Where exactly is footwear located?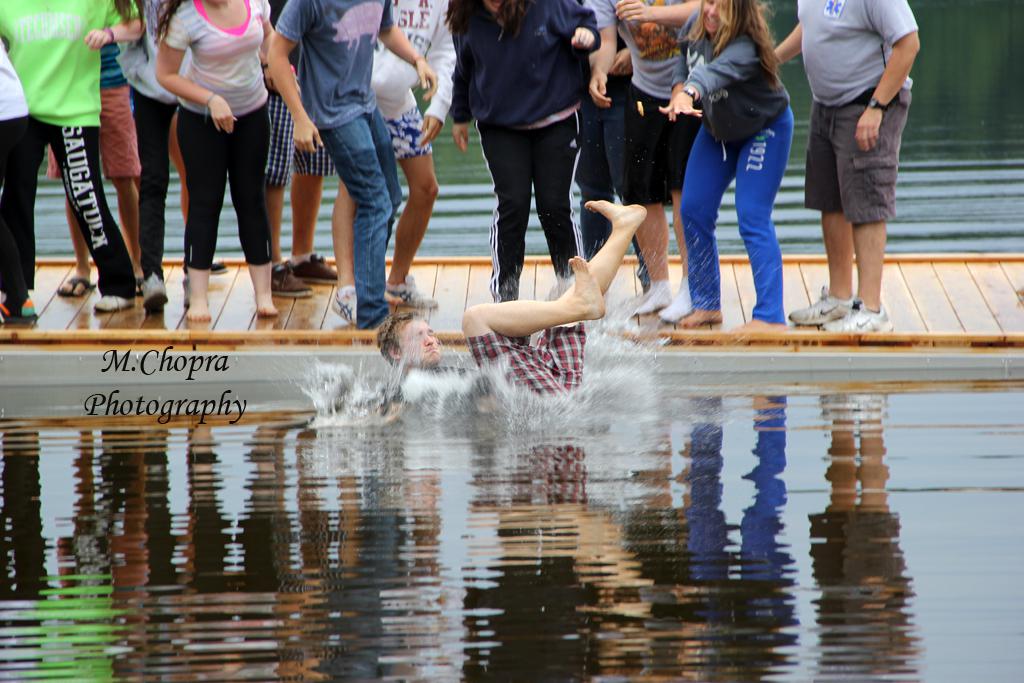
Its bounding box is bbox(140, 272, 162, 309).
